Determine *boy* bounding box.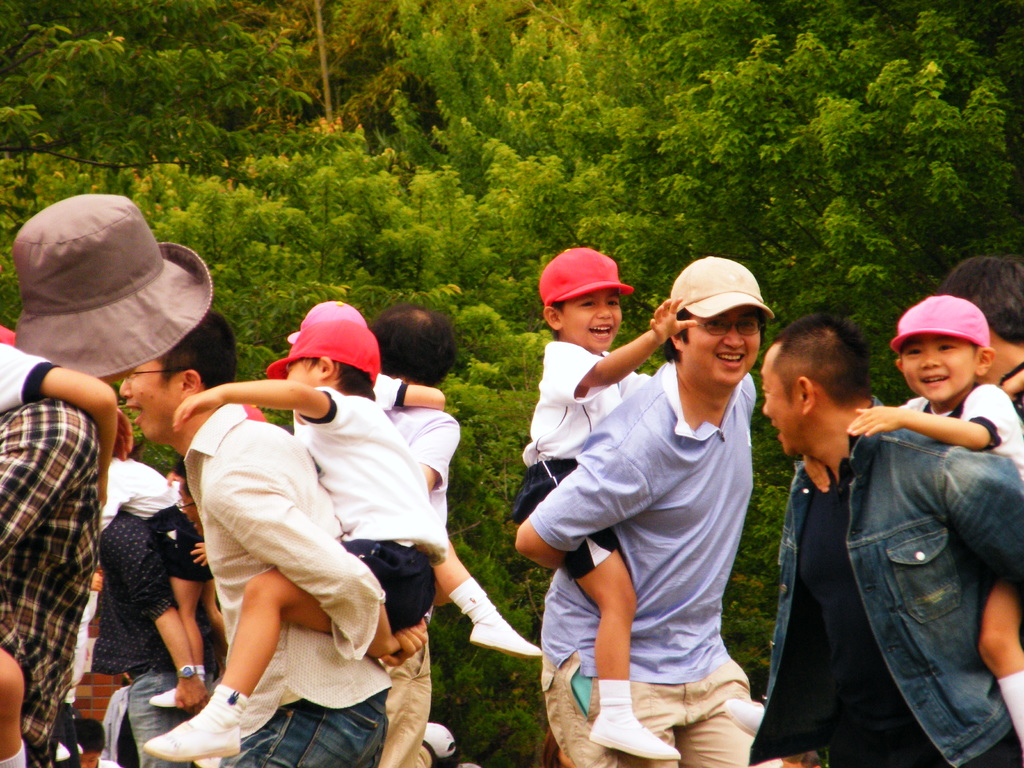
Determined: rect(285, 298, 538, 662).
